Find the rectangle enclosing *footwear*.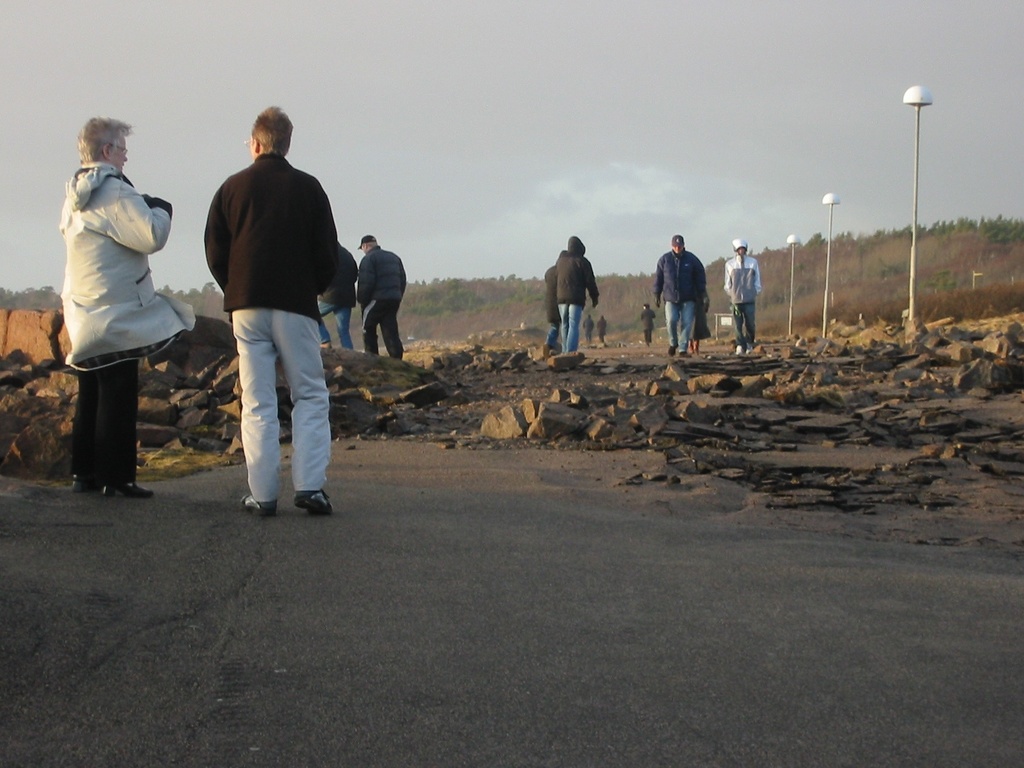
bbox=(321, 341, 328, 348).
